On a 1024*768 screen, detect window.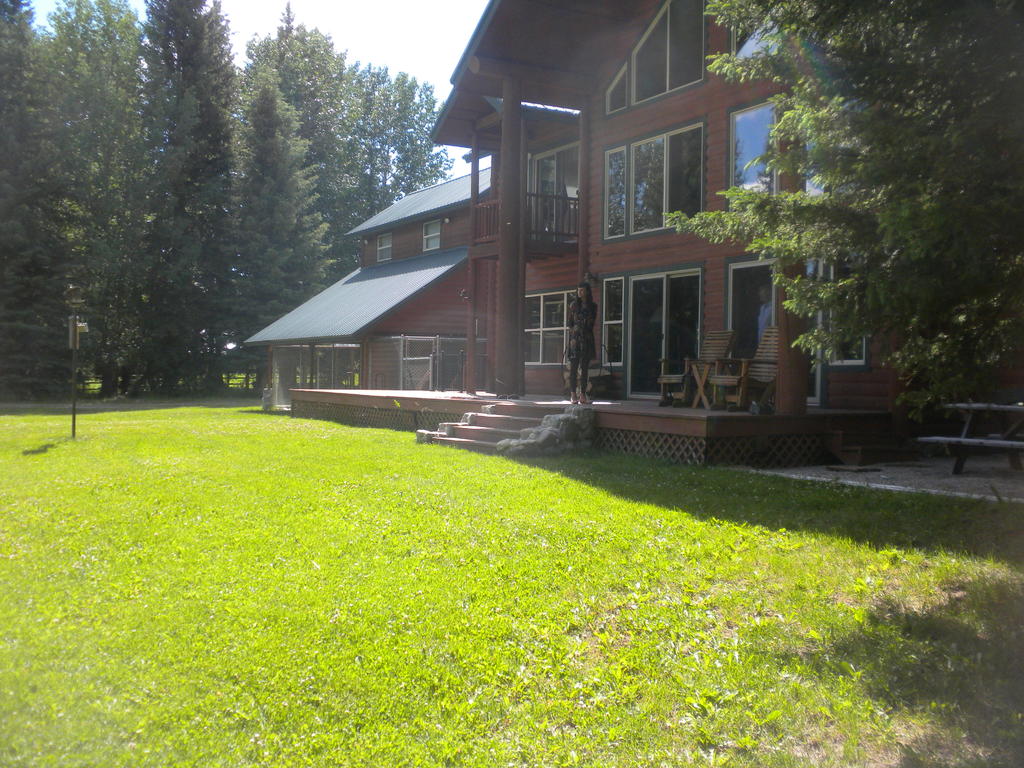
l=728, t=97, r=779, b=219.
